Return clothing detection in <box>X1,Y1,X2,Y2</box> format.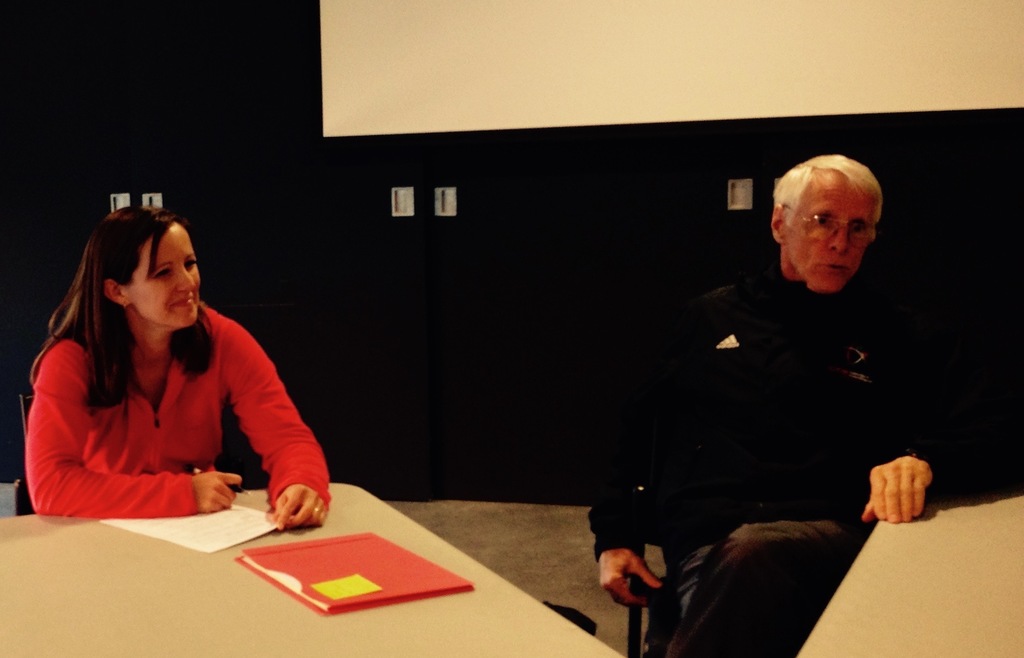
<box>21,285,314,529</box>.
